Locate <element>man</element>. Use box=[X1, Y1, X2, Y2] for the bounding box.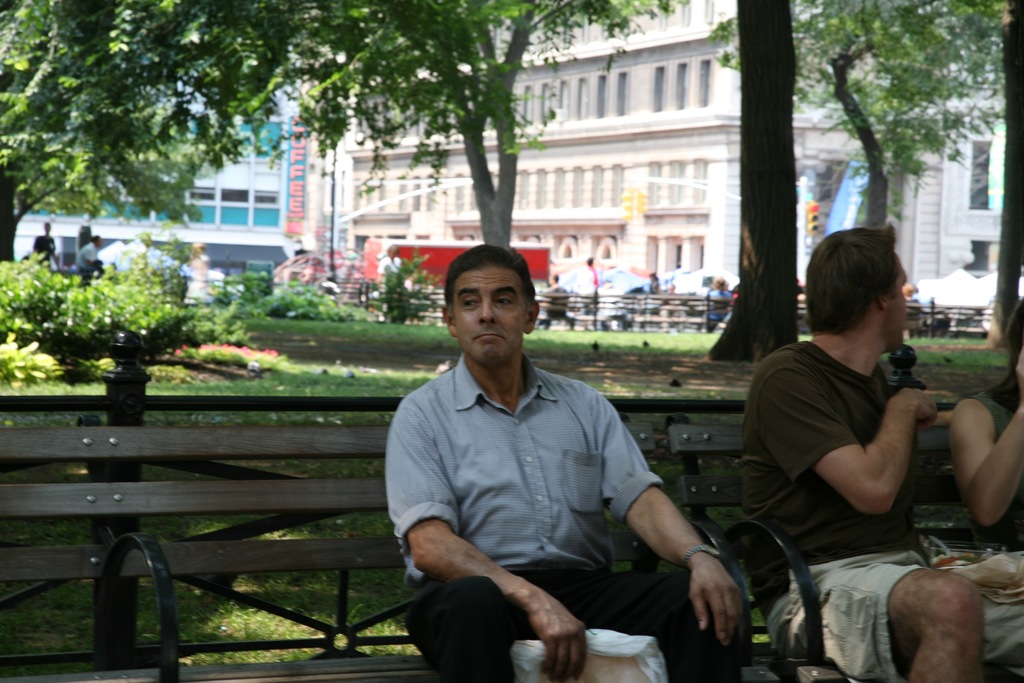
box=[573, 252, 601, 331].
